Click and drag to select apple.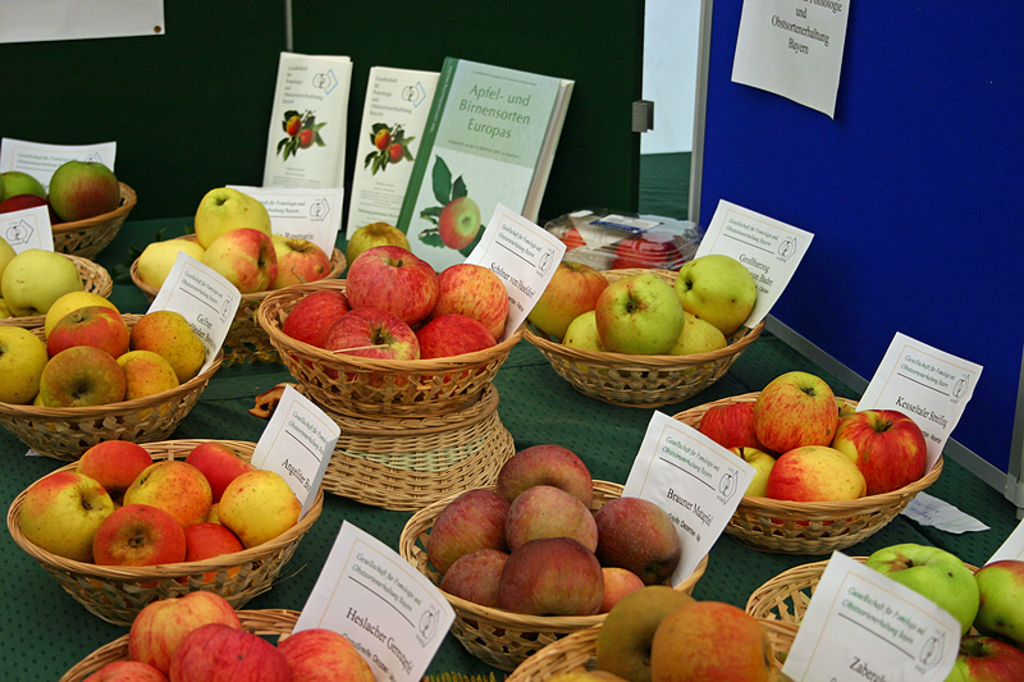
Selection: select_region(282, 288, 346, 372).
